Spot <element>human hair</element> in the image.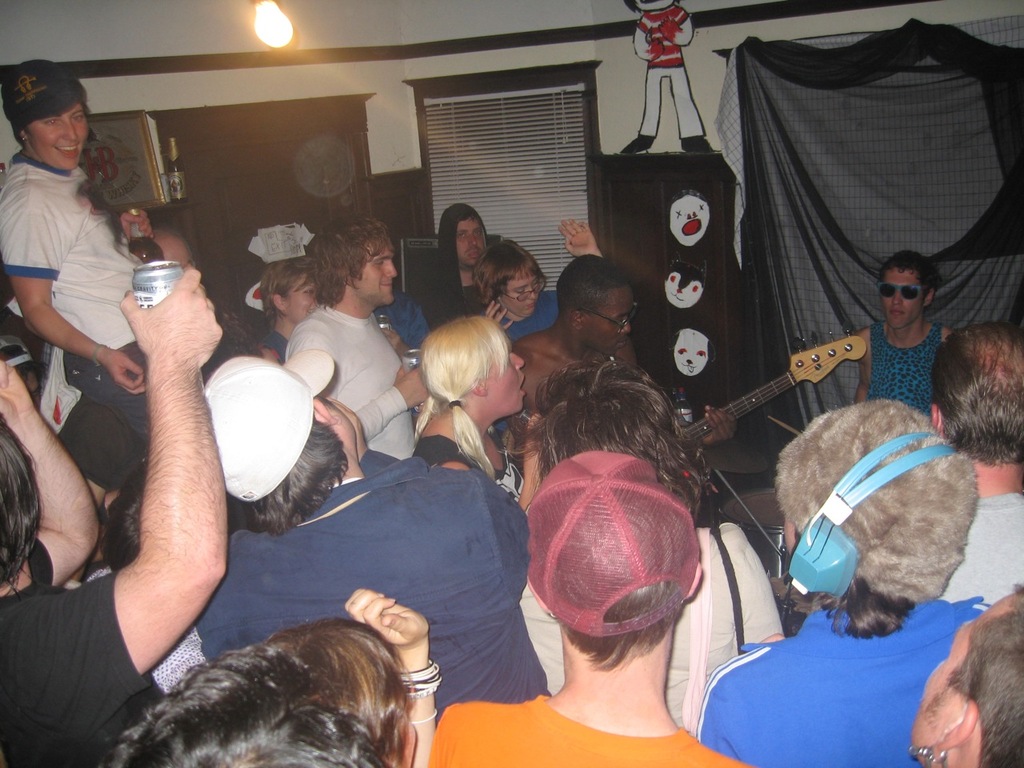
<element>human hair</element> found at detection(238, 422, 346, 536).
